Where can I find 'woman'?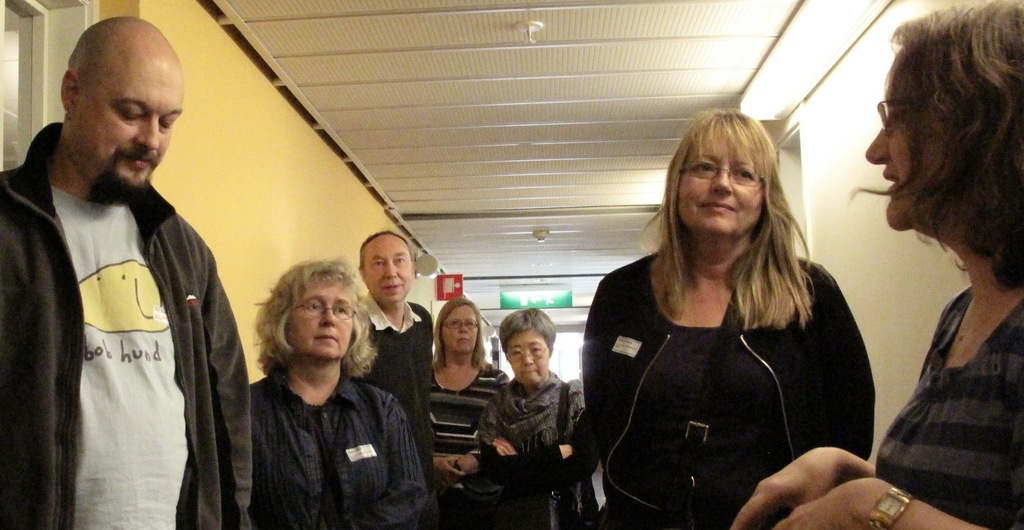
You can find it at x1=425 y1=296 x2=514 y2=529.
